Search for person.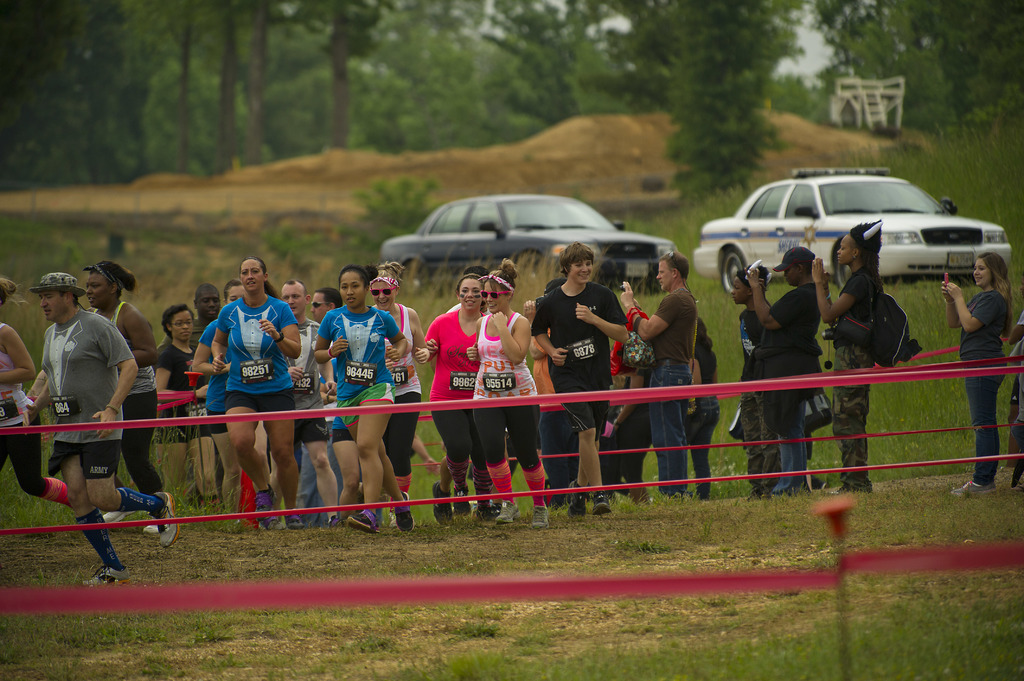
Found at <bbox>682, 315, 720, 499</bbox>.
